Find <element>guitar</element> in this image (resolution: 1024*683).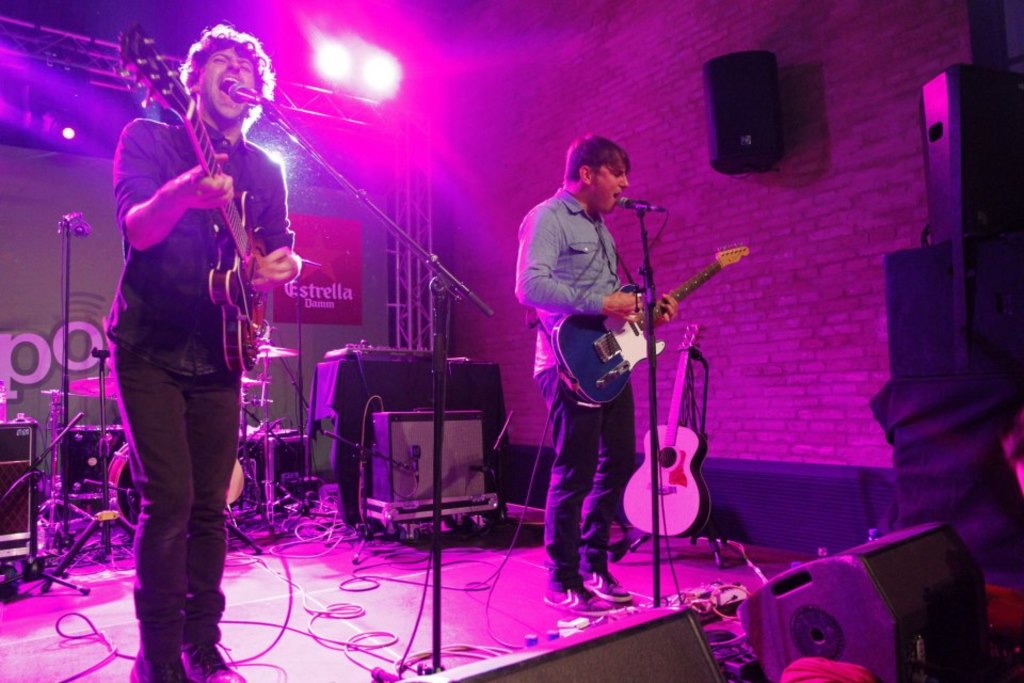
[565,232,753,402].
